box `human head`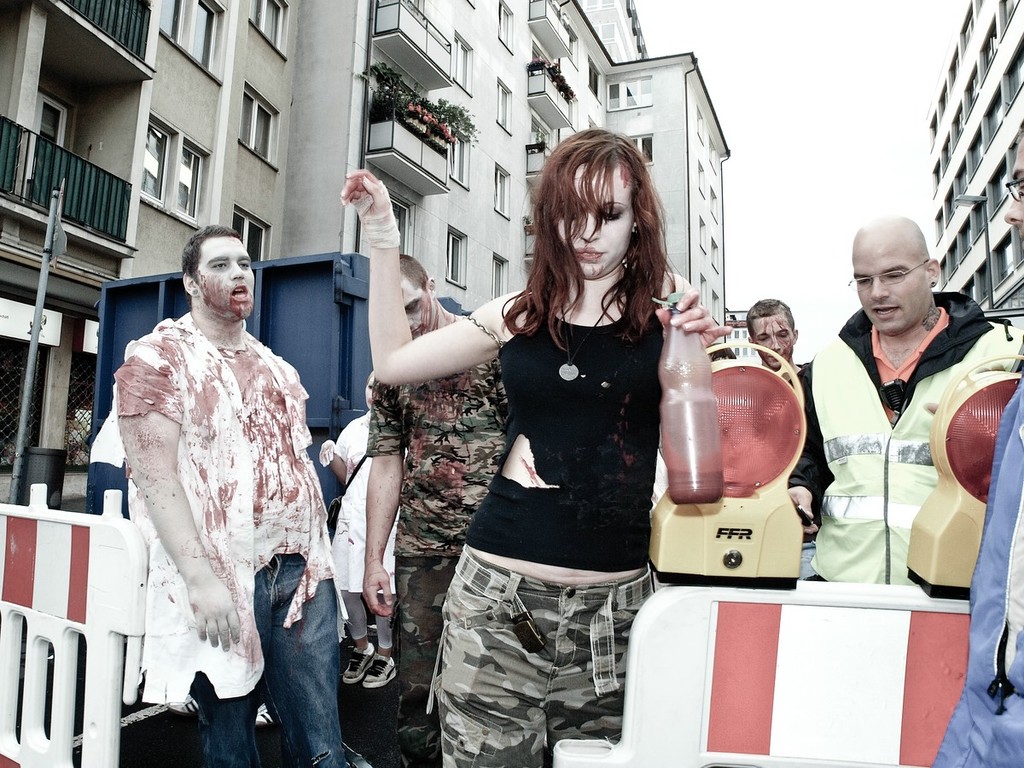
183/225/254/323
